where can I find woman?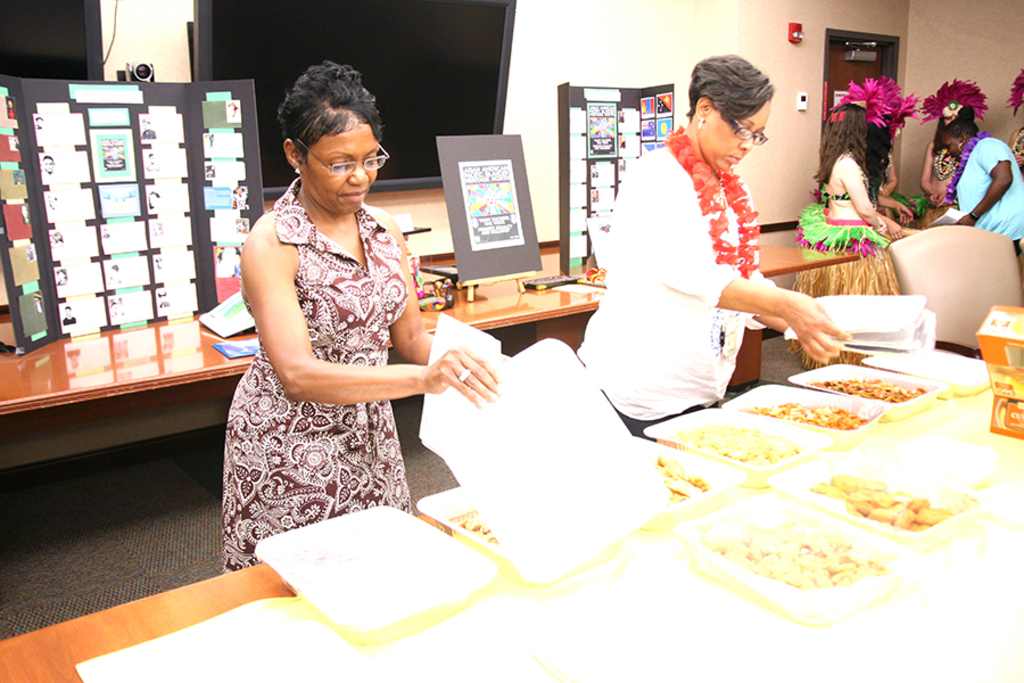
You can find it at 204/99/456/591.
